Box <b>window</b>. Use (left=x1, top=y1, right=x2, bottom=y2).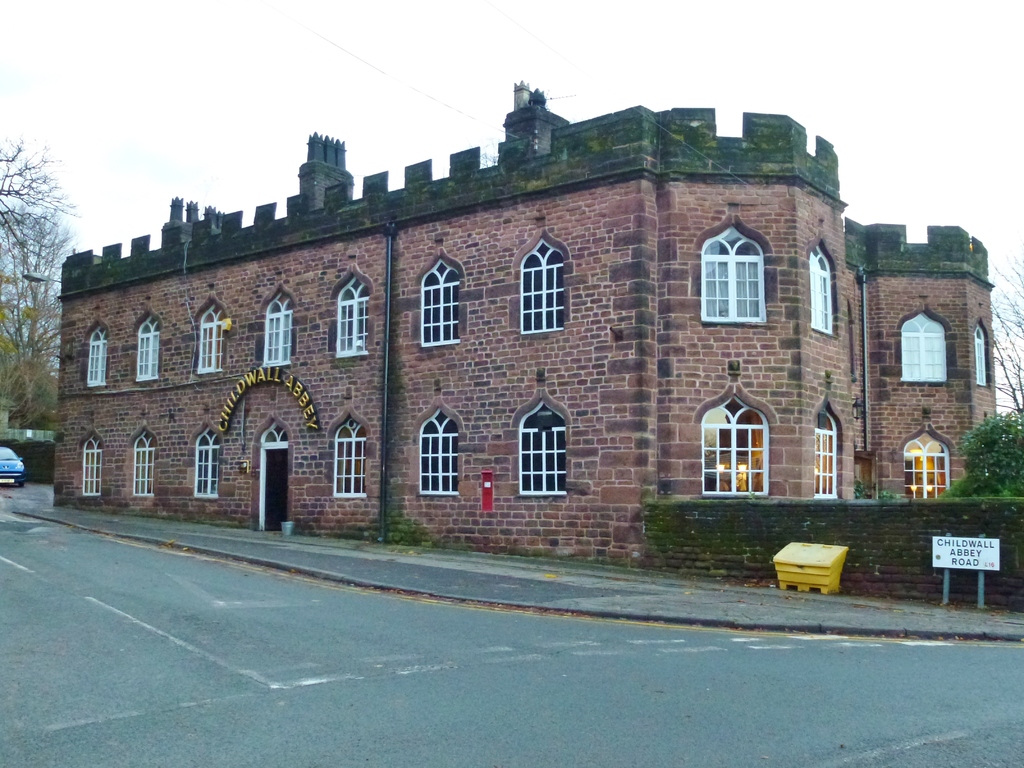
(left=266, top=295, right=292, bottom=361).
